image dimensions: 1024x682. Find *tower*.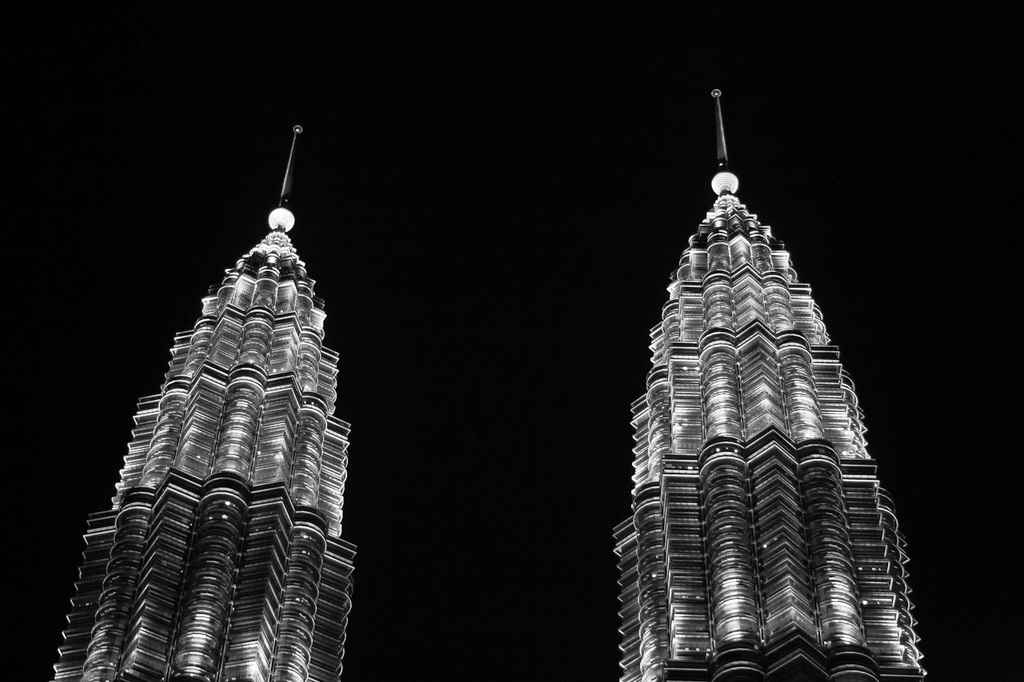
region(58, 121, 342, 681).
